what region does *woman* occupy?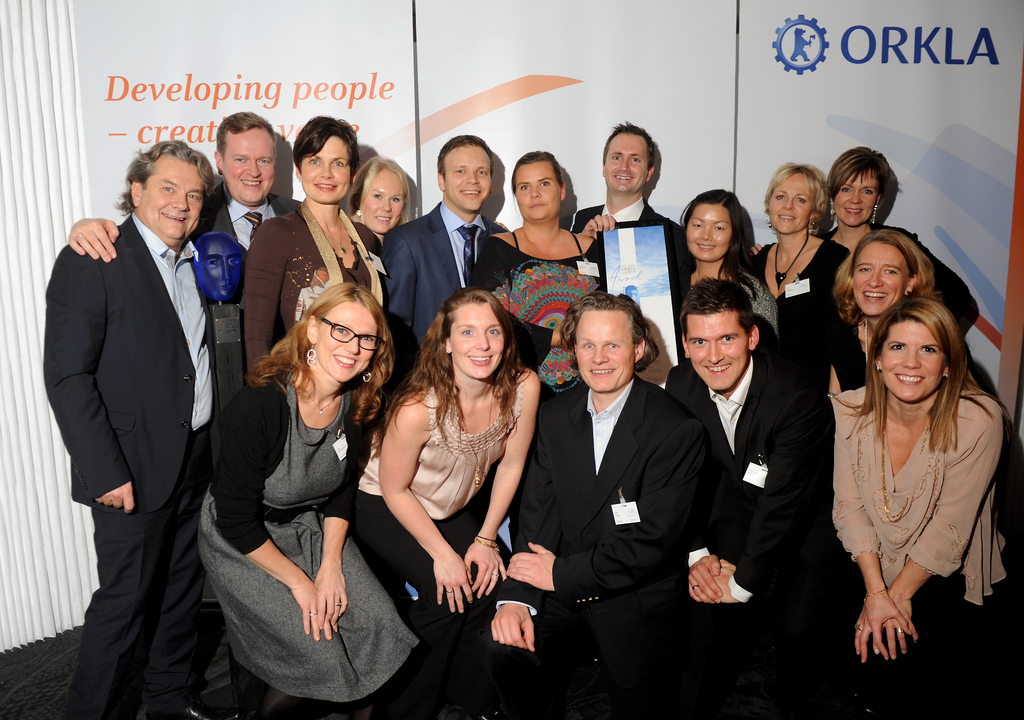
crop(353, 287, 543, 719).
